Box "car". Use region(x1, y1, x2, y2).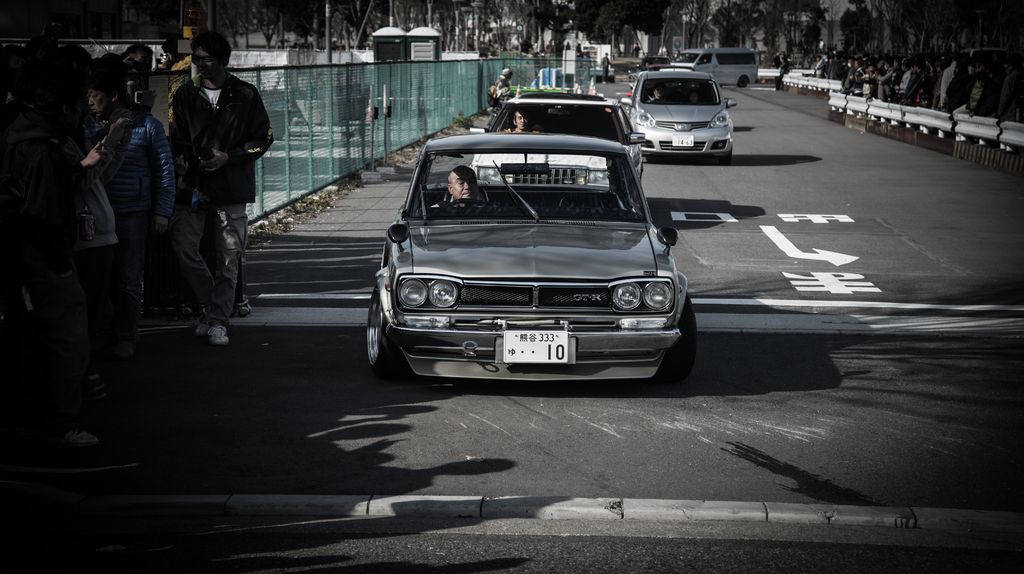
region(365, 115, 698, 387).
